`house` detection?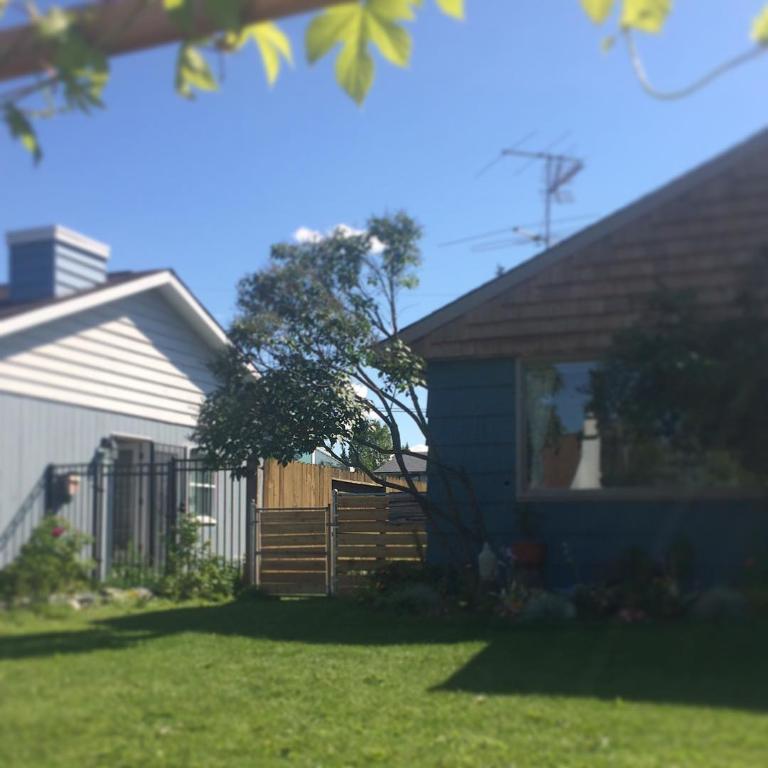
pyautogui.locateOnScreen(365, 434, 430, 484)
